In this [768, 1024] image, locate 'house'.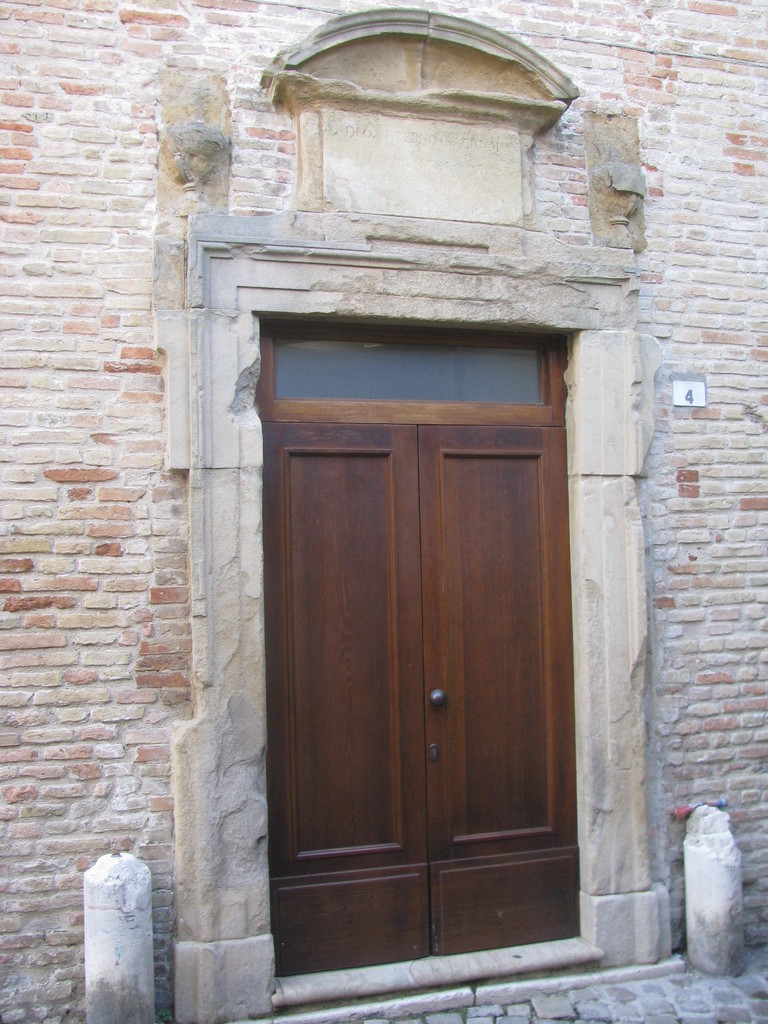
Bounding box: region(0, 0, 767, 1022).
